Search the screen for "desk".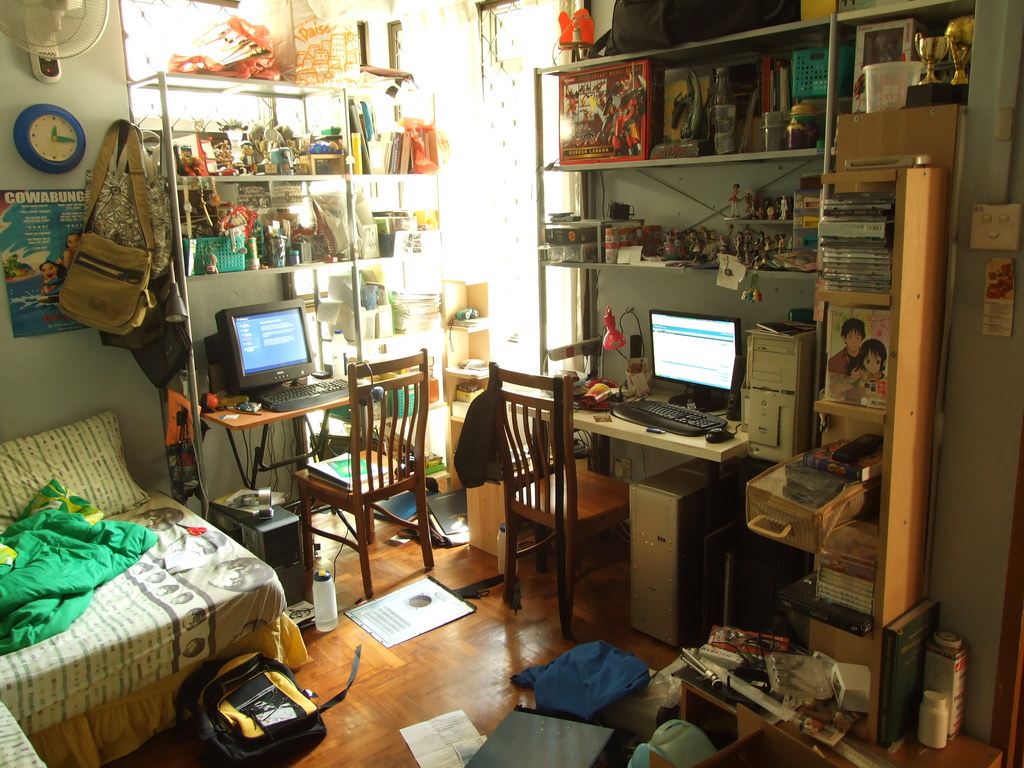
Found at <box>403,345,891,662</box>.
